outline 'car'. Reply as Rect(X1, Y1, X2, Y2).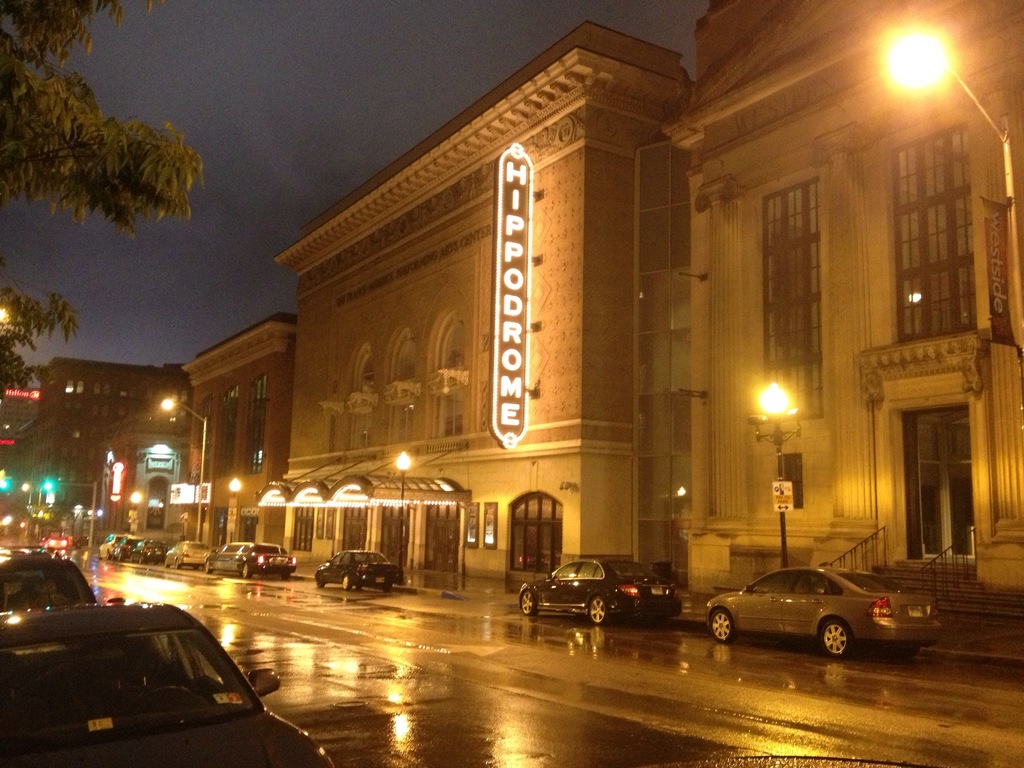
Rect(311, 544, 406, 589).
